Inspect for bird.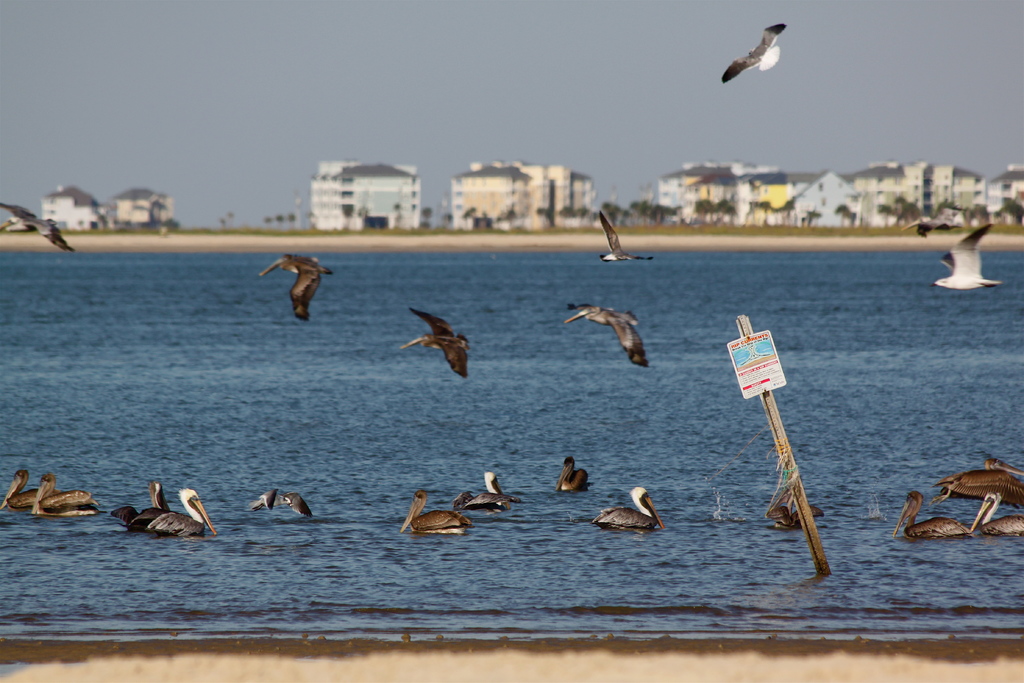
Inspection: crop(893, 488, 973, 539).
